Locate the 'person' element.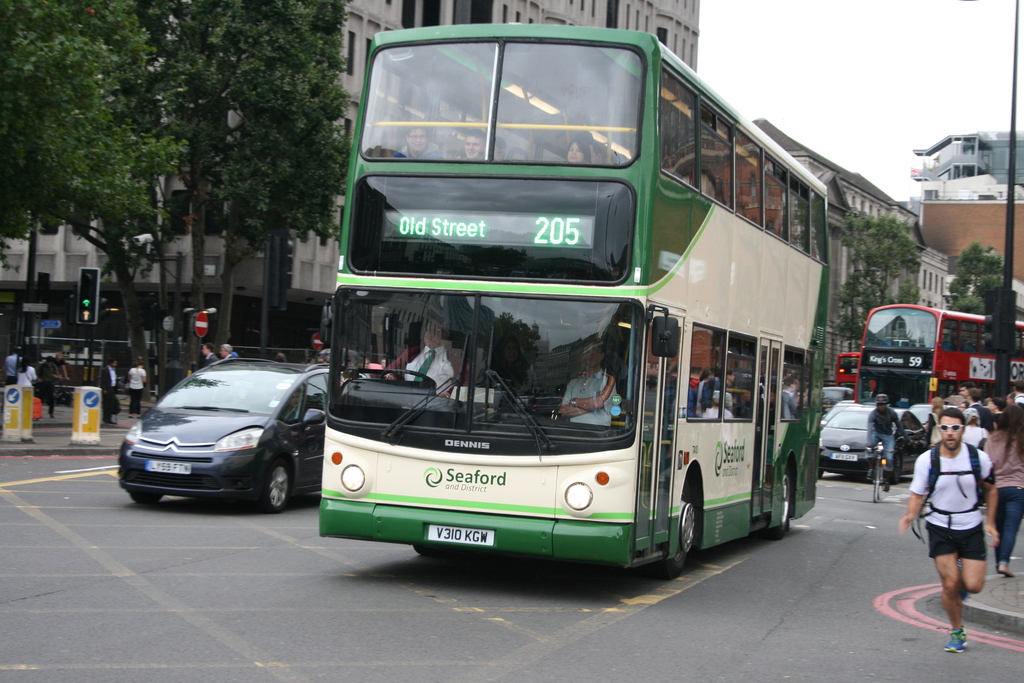
Element bbox: <box>19,350,35,384</box>.
